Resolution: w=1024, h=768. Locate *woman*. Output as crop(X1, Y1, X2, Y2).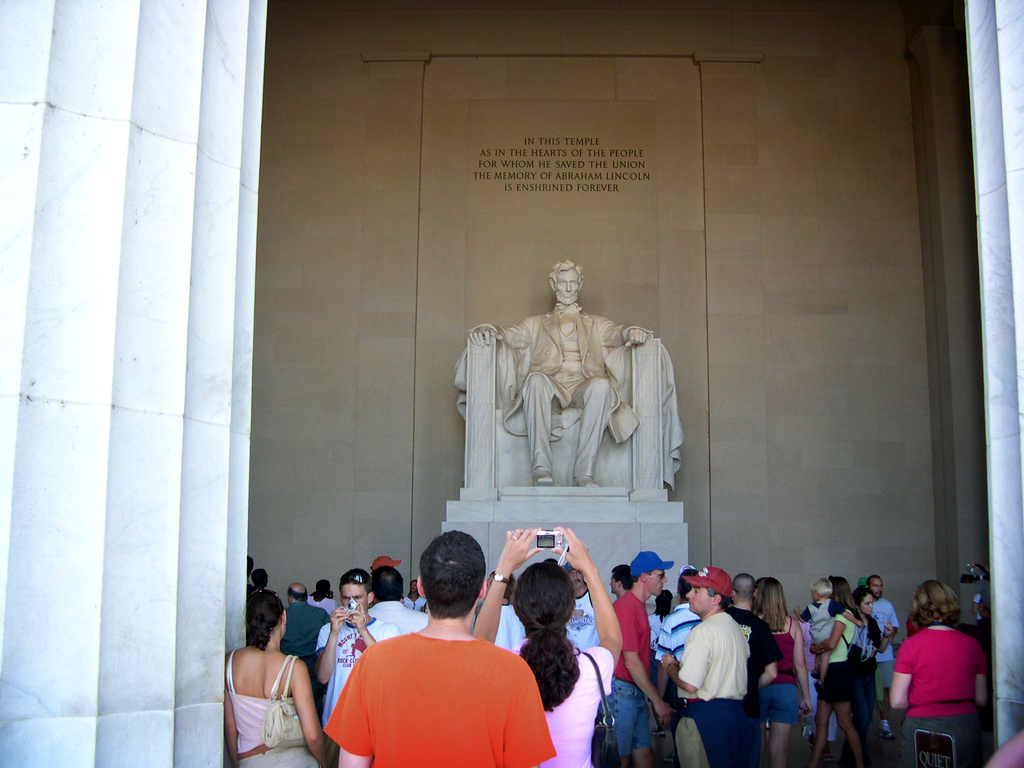
crop(892, 577, 992, 767).
